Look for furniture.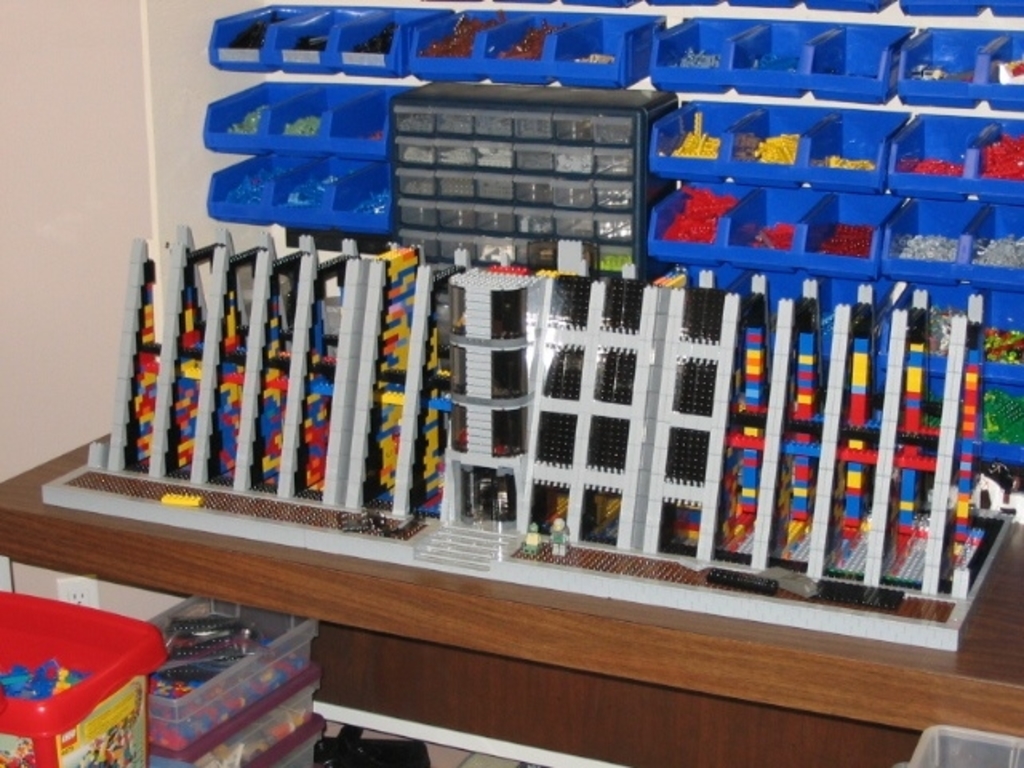
Found: box=[0, 434, 1022, 766].
